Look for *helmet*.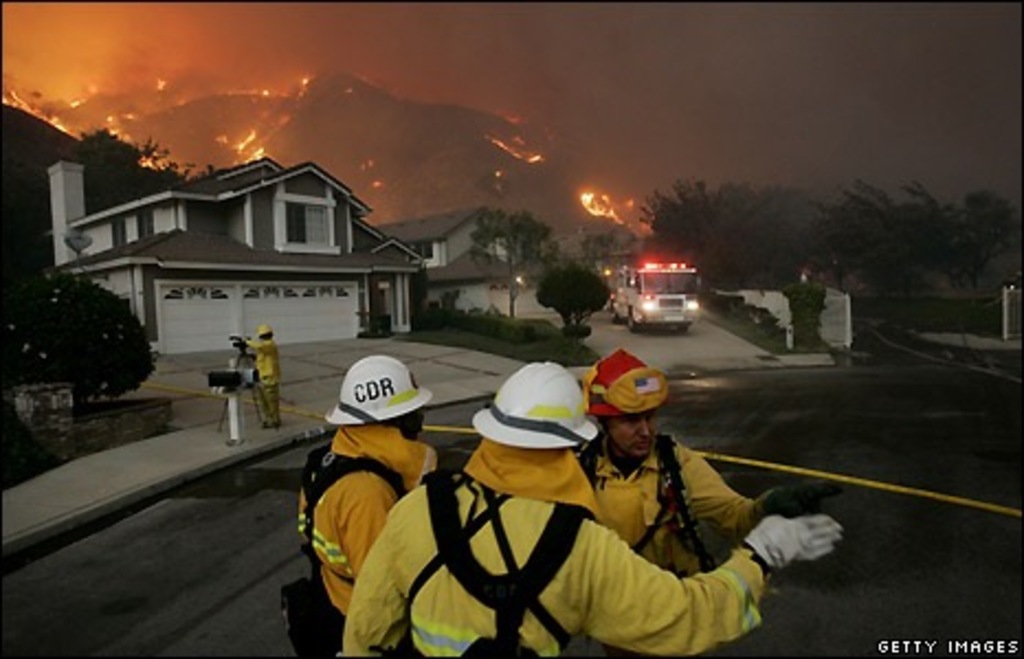
Found: crop(330, 354, 411, 435).
